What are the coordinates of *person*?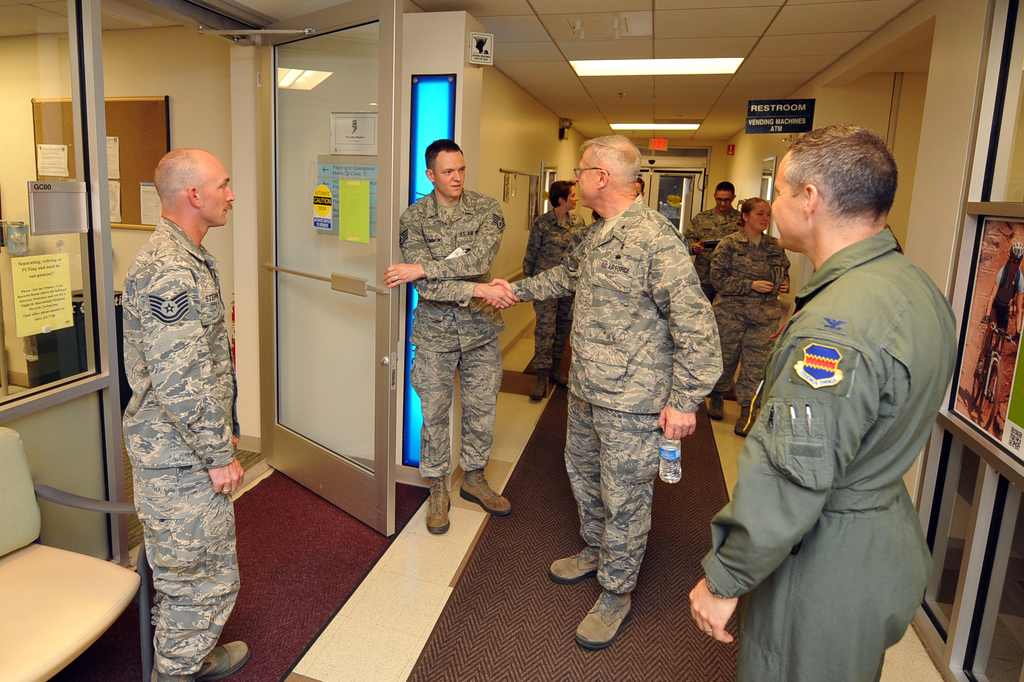
region(683, 179, 748, 305).
